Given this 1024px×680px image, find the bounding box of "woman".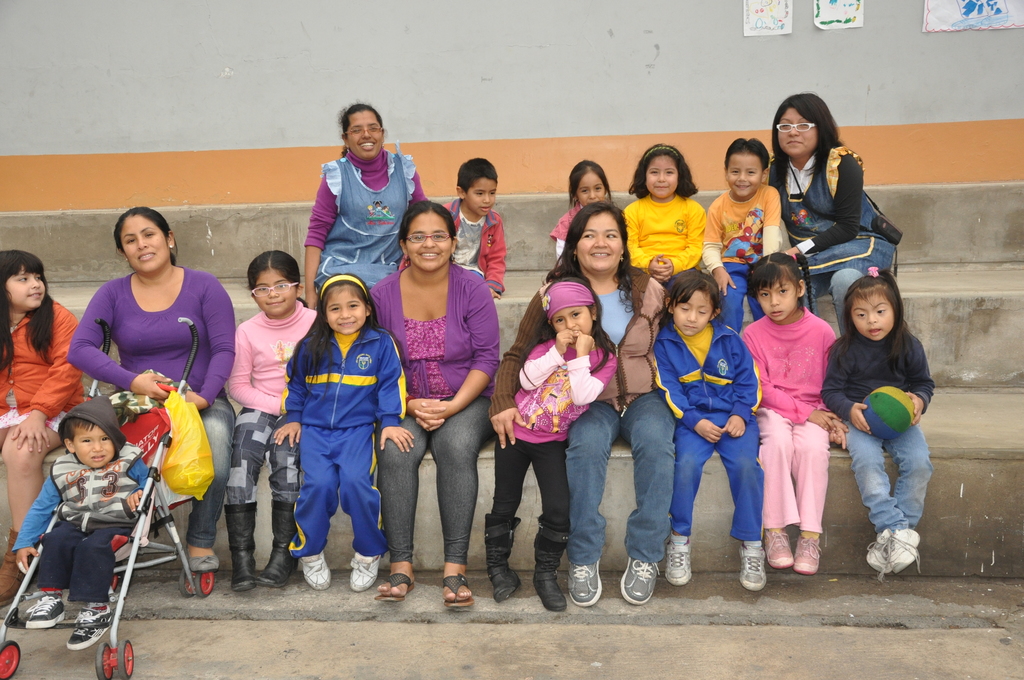
left=268, top=267, right=396, bottom=597.
